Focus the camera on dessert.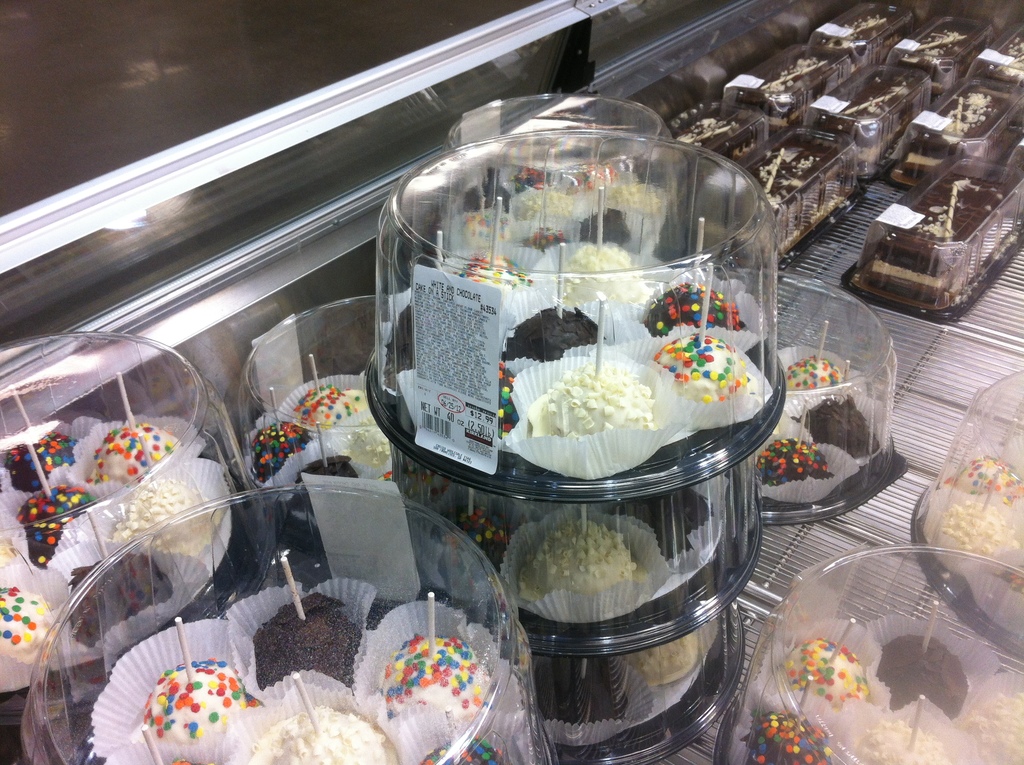
Focus region: pyautogui.locateOnScreen(660, 334, 765, 423).
